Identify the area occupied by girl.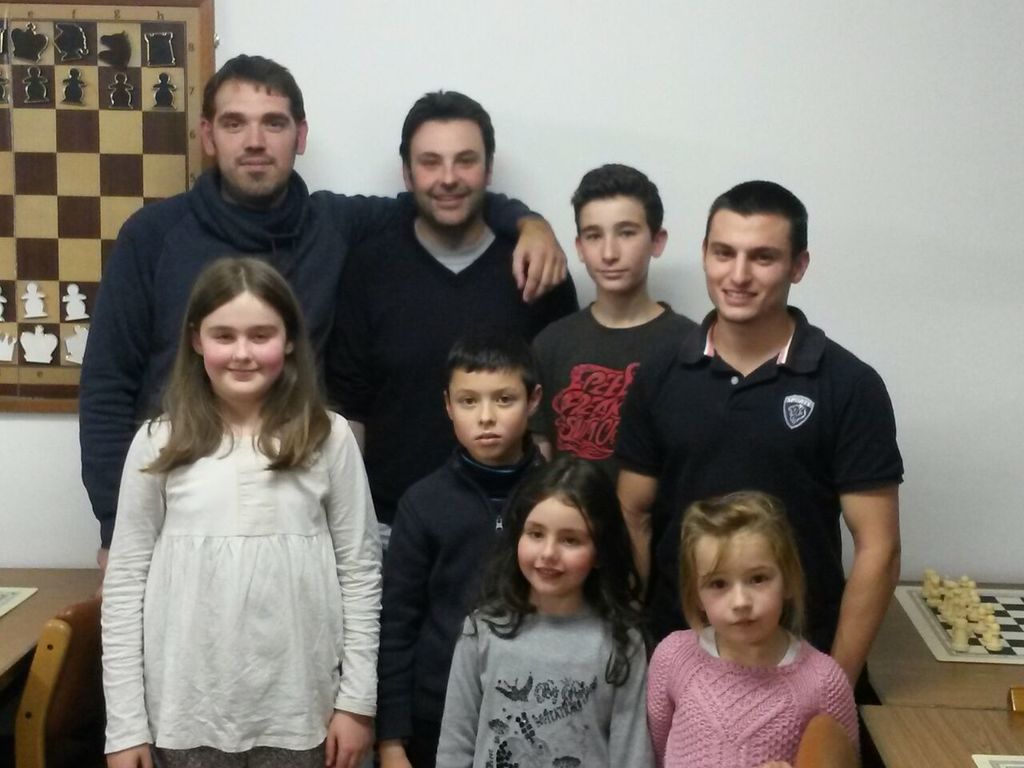
Area: BBox(99, 257, 386, 767).
